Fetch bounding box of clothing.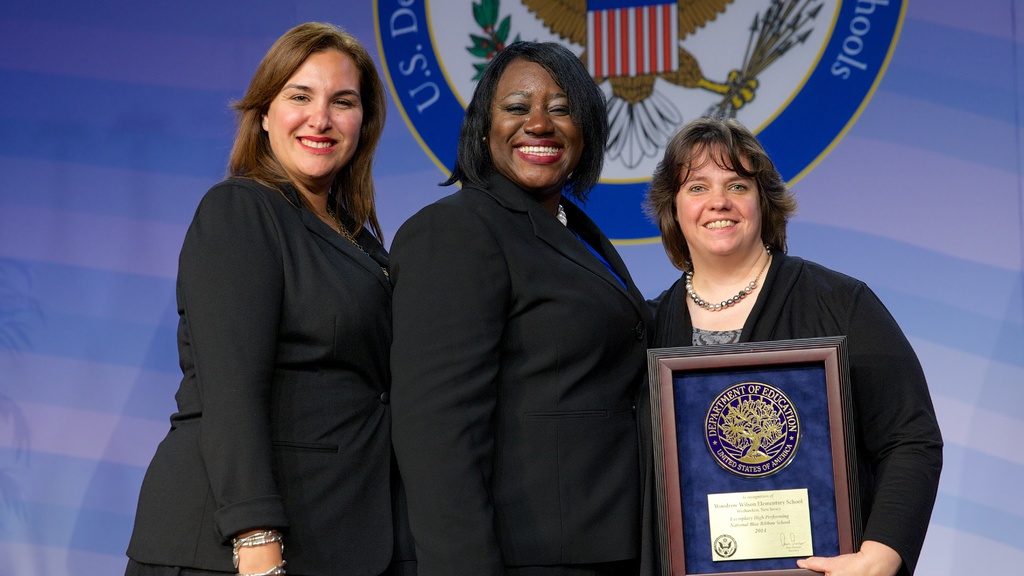
Bbox: select_region(121, 161, 408, 575).
